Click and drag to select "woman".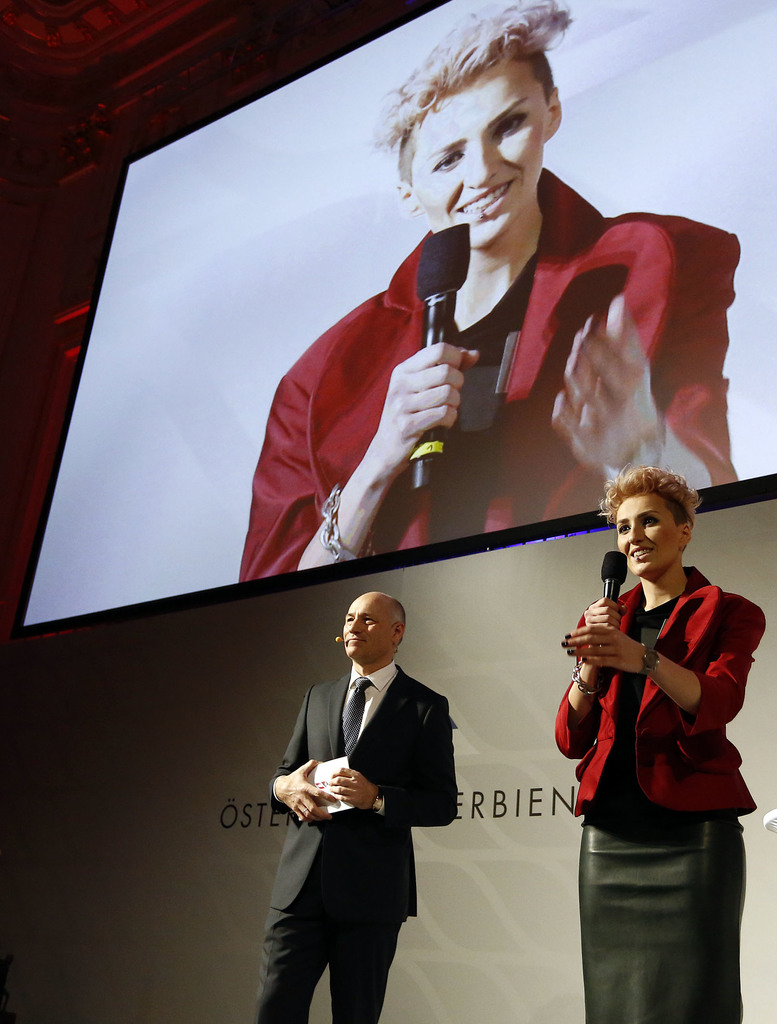
Selection: [544,470,764,1002].
